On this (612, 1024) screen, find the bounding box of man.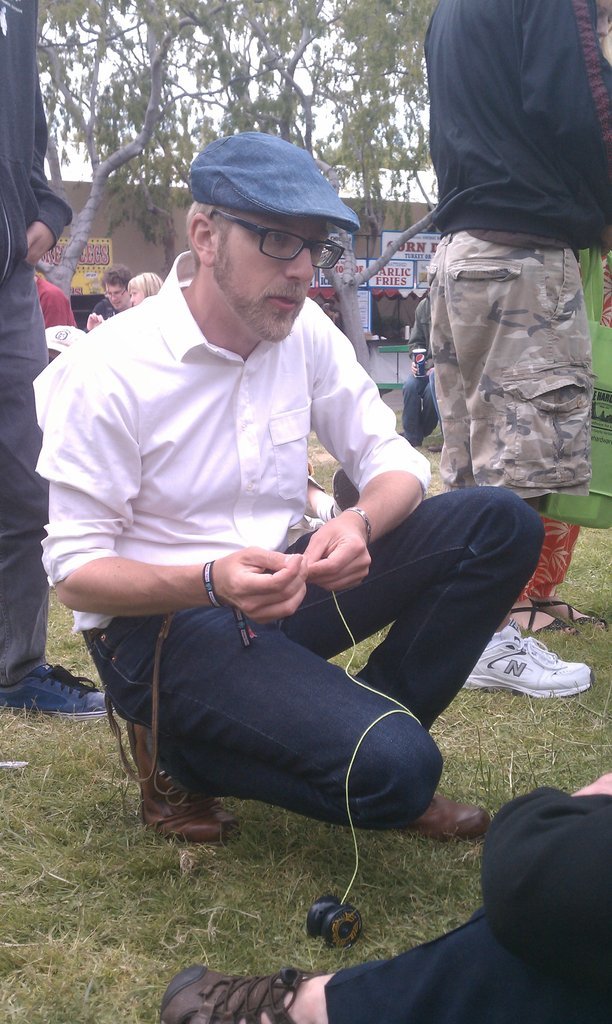
Bounding box: [x1=87, y1=262, x2=125, y2=330].
